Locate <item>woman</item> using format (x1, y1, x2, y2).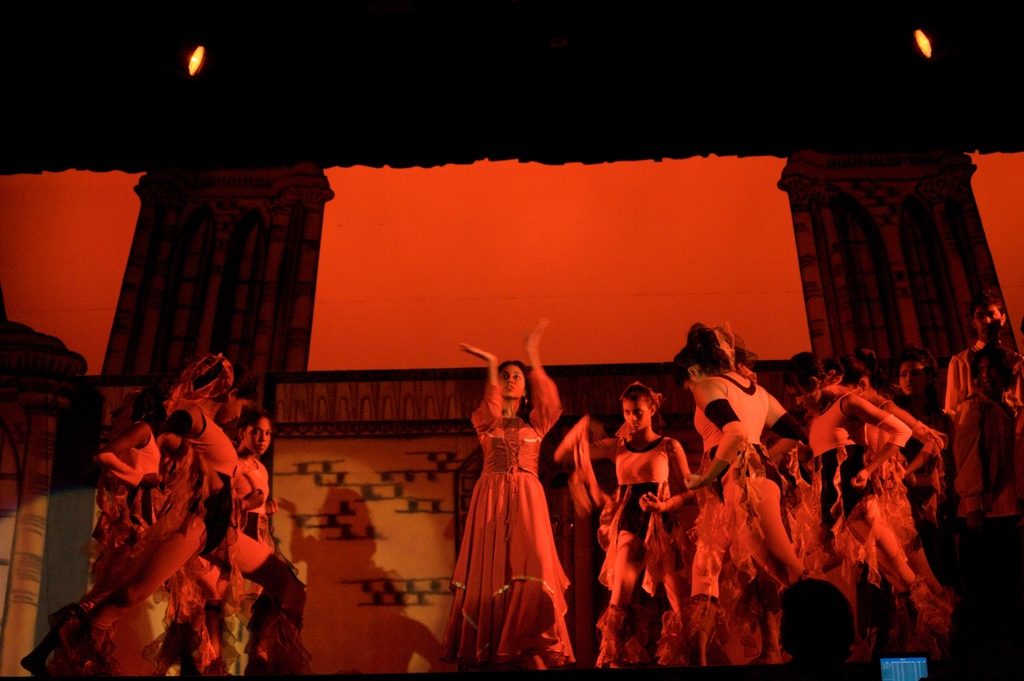
(585, 392, 712, 680).
